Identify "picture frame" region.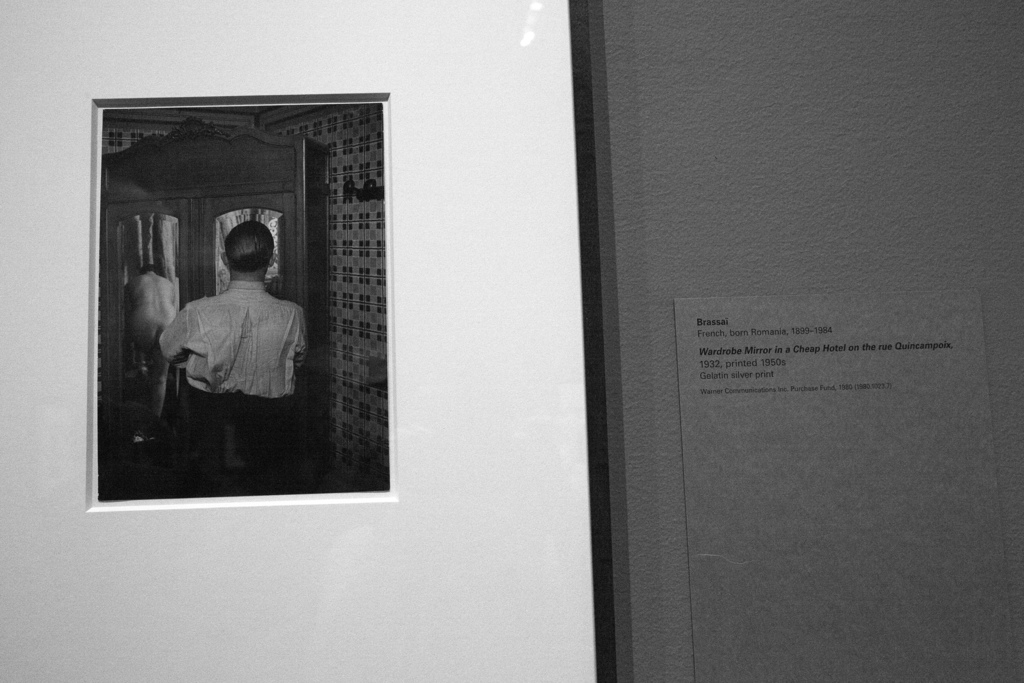
Region: box=[98, 85, 379, 509].
